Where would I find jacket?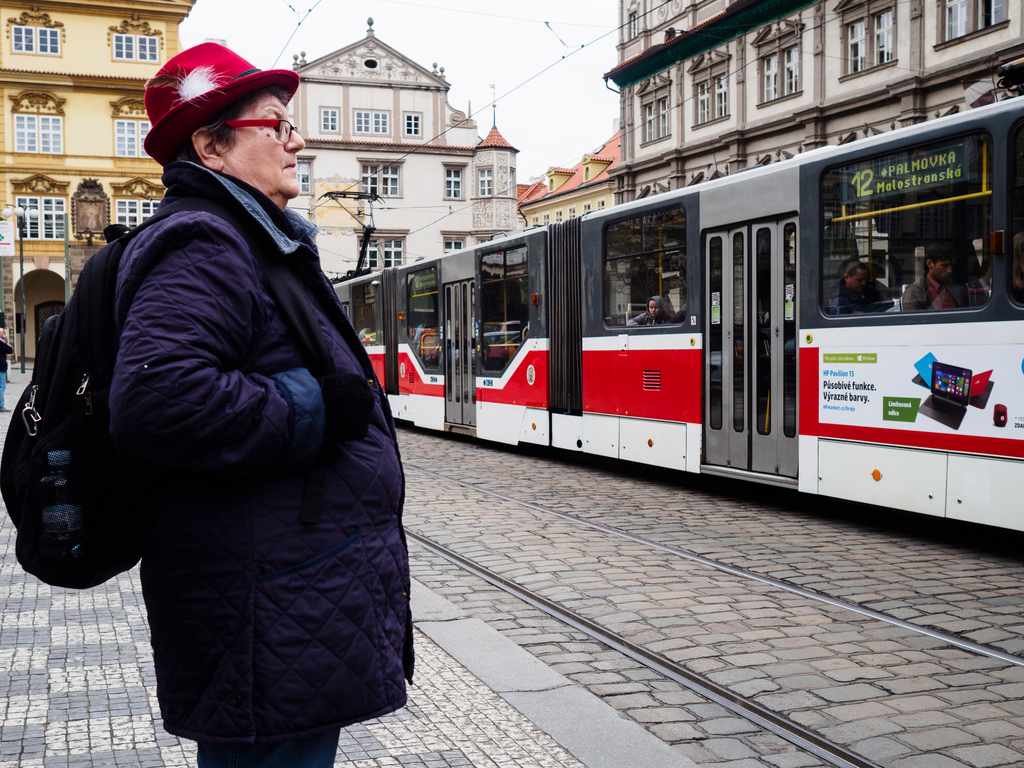
At <region>34, 85, 397, 722</region>.
